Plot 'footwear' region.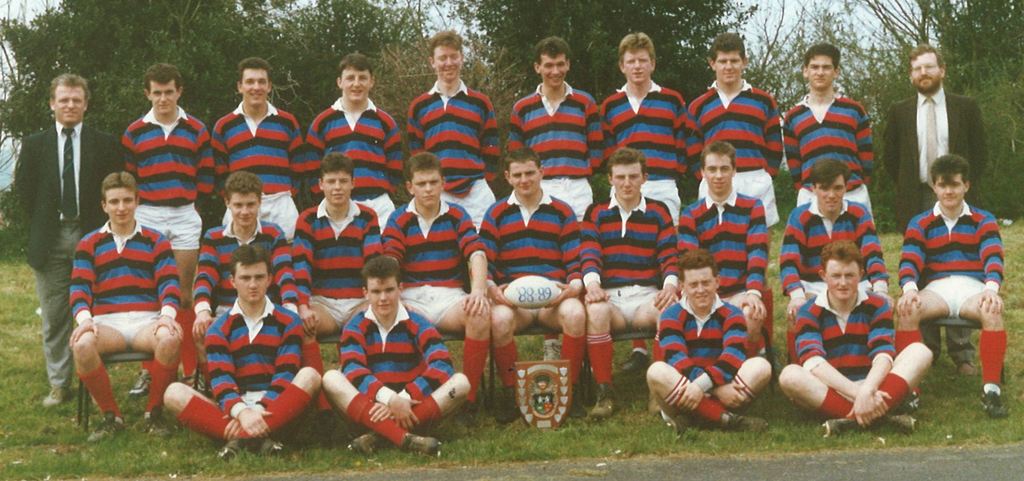
Plotted at {"x1": 403, "y1": 429, "x2": 445, "y2": 462}.
